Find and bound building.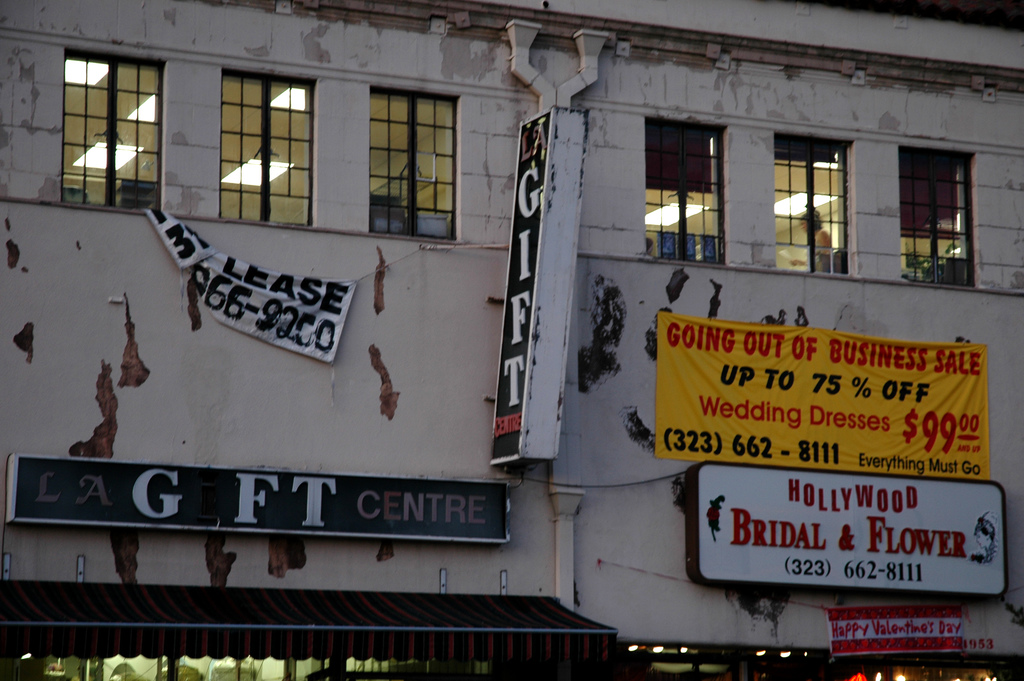
Bound: bbox=(0, 0, 1023, 680).
